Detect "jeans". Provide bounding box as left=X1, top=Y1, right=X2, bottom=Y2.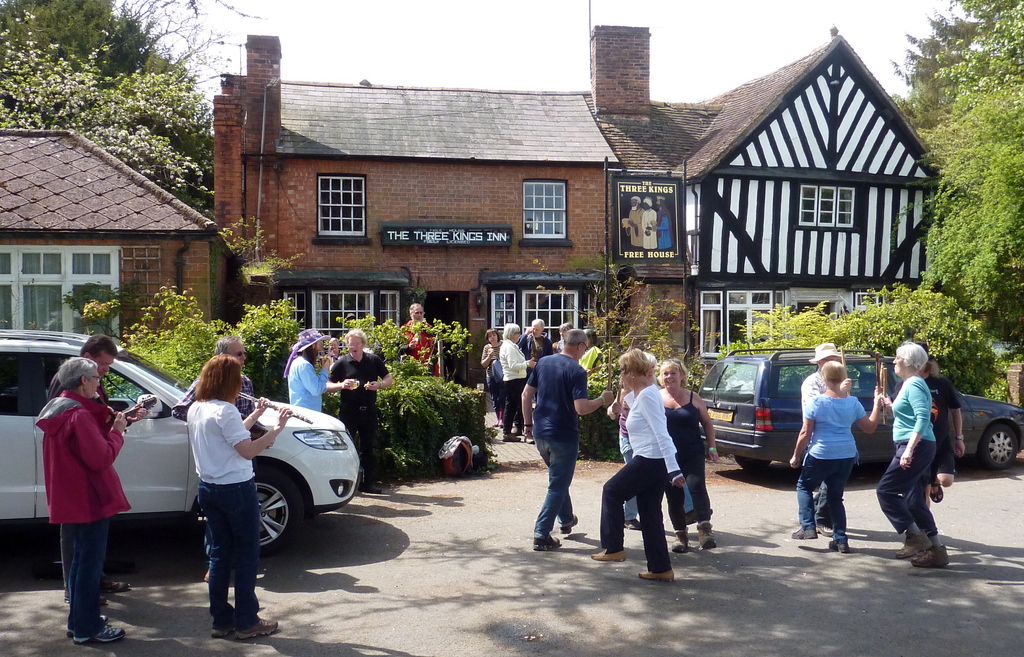
left=802, top=454, right=857, bottom=544.
